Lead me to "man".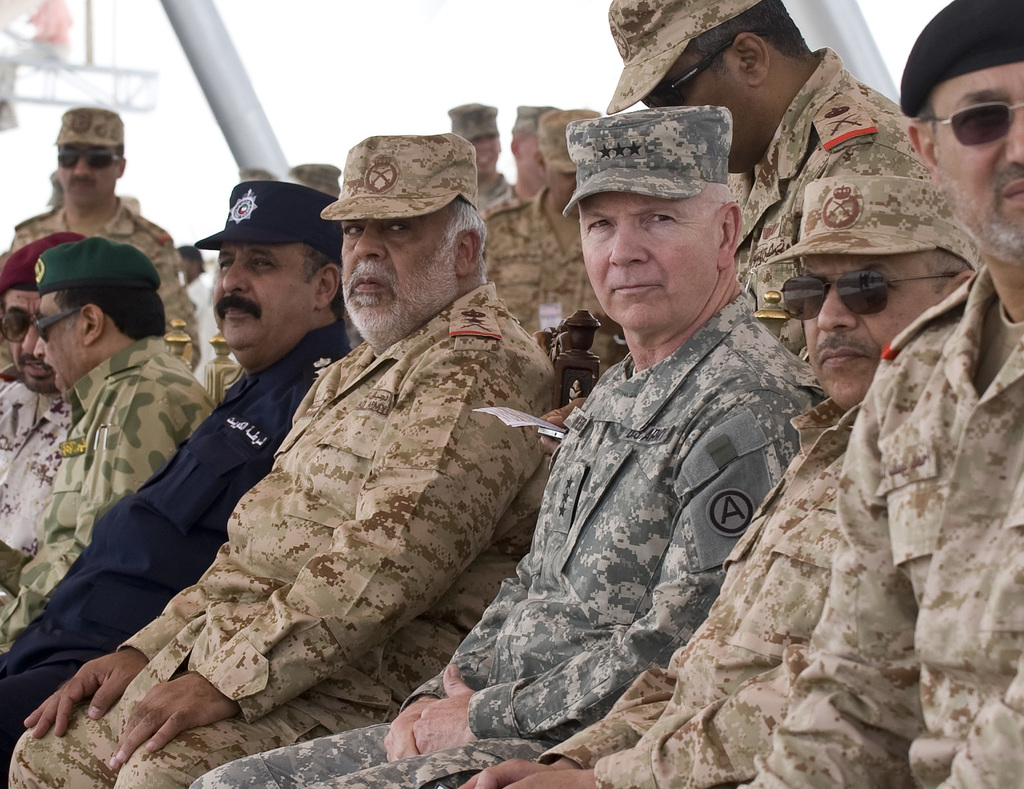
Lead to [left=183, top=103, right=835, bottom=788].
